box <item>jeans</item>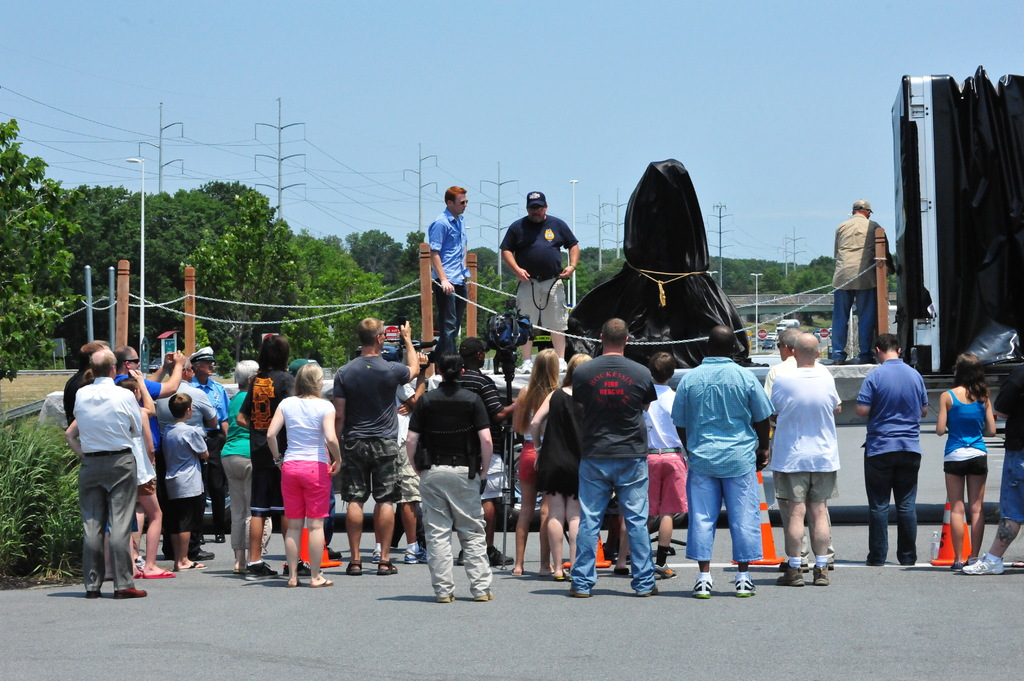
828/291/878/365
